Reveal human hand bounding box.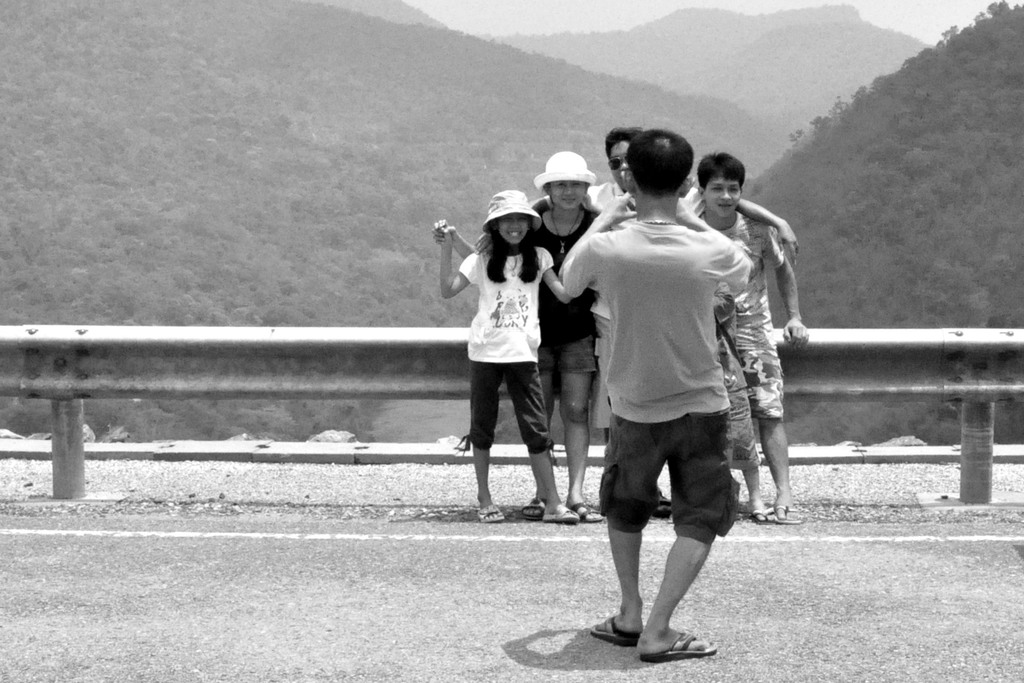
Revealed: crop(776, 227, 803, 265).
